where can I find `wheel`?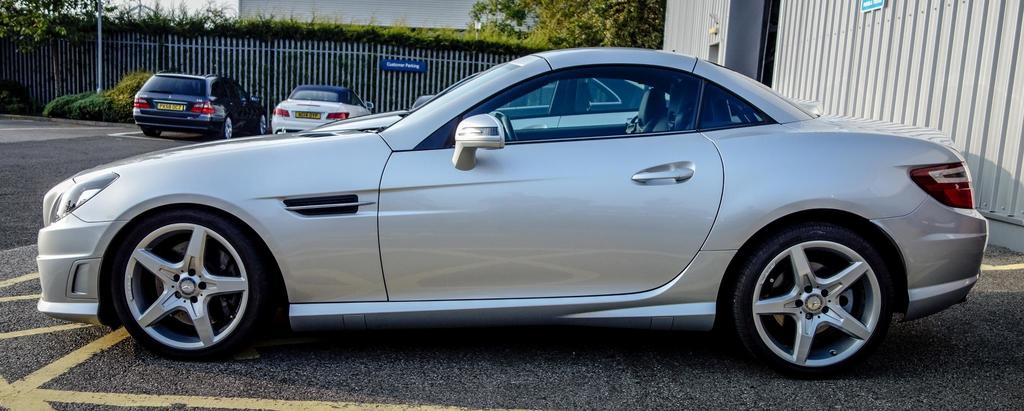
You can find it at bbox=[728, 221, 896, 379].
